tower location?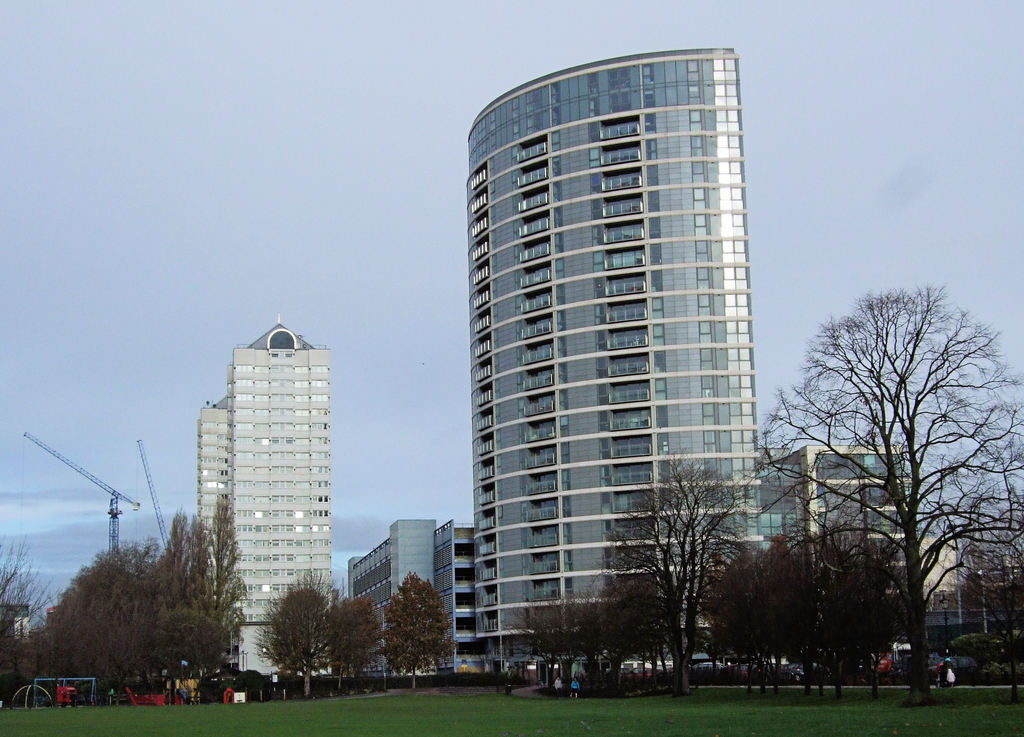
Rect(199, 395, 228, 626)
